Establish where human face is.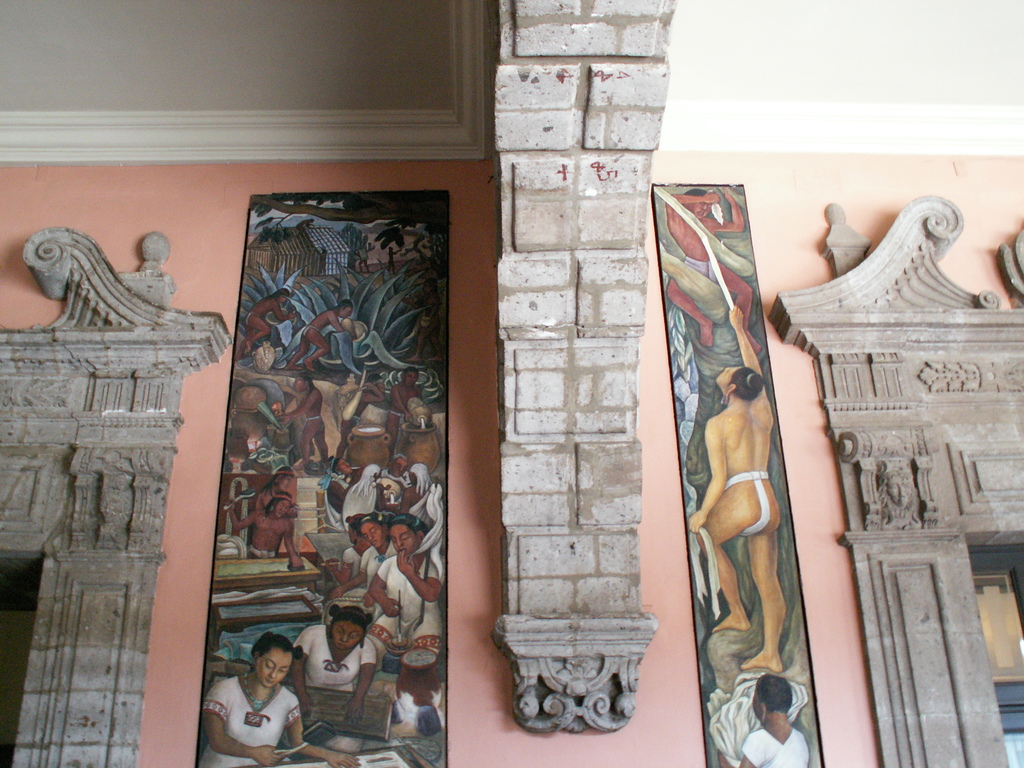
Established at (left=291, top=376, right=305, bottom=396).
